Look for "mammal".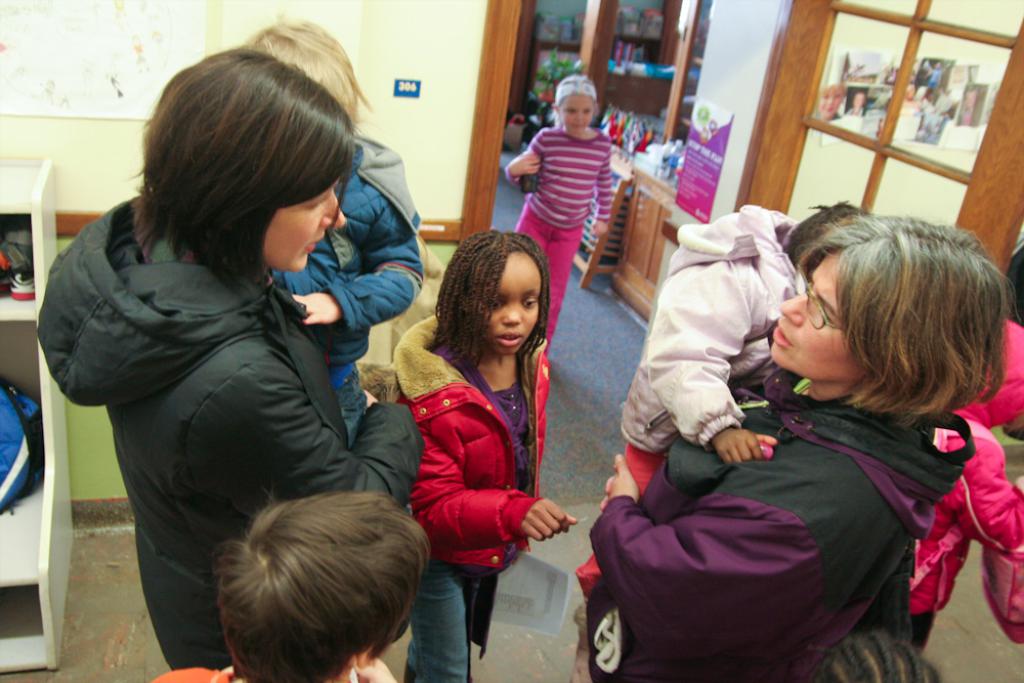
Found: detection(504, 78, 609, 352).
